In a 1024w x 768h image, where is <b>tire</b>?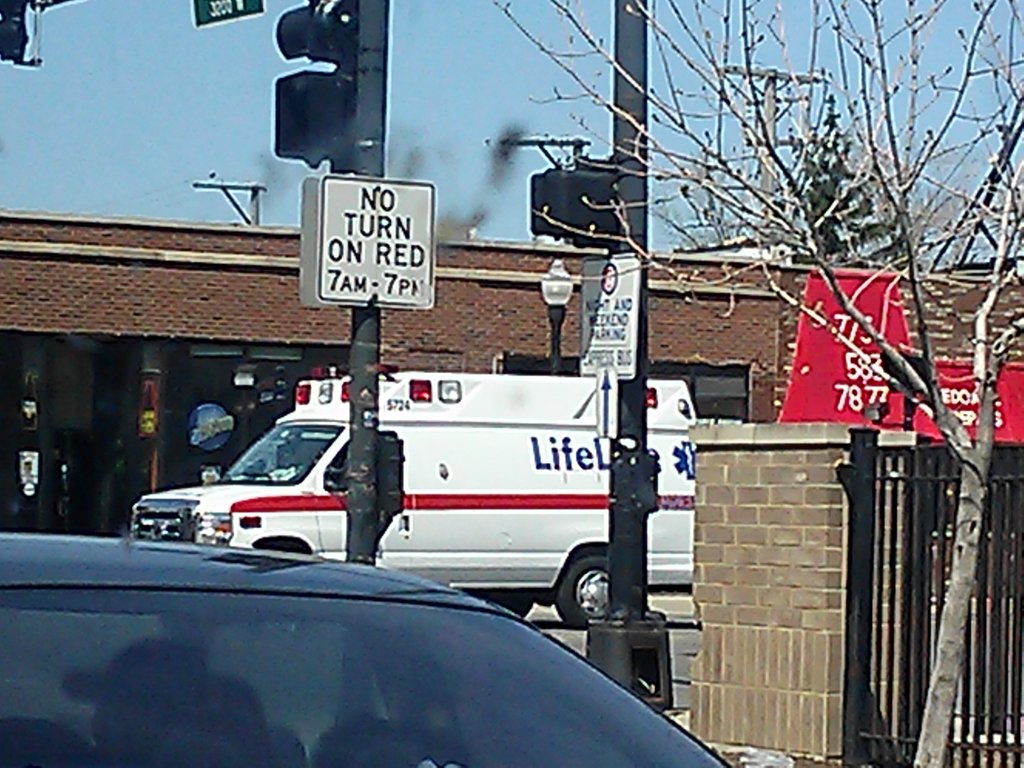
rect(481, 598, 536, 616).
